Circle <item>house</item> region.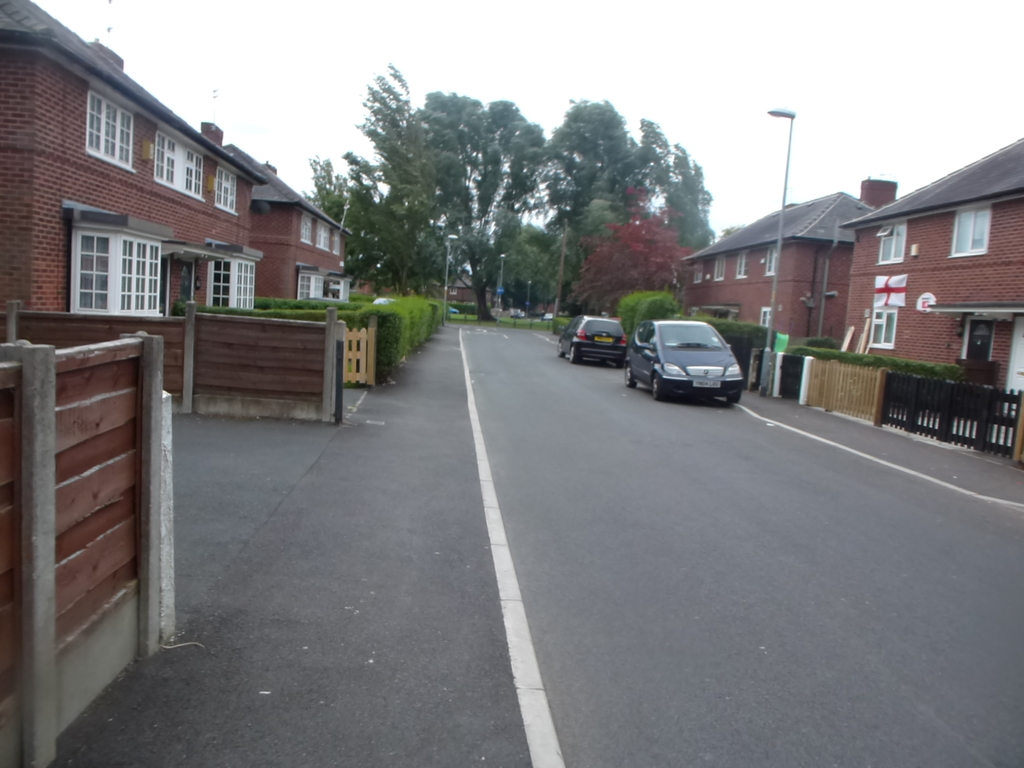
Region: {"left": 228, "top": 152, "right": 350, "bottom": 317}.
